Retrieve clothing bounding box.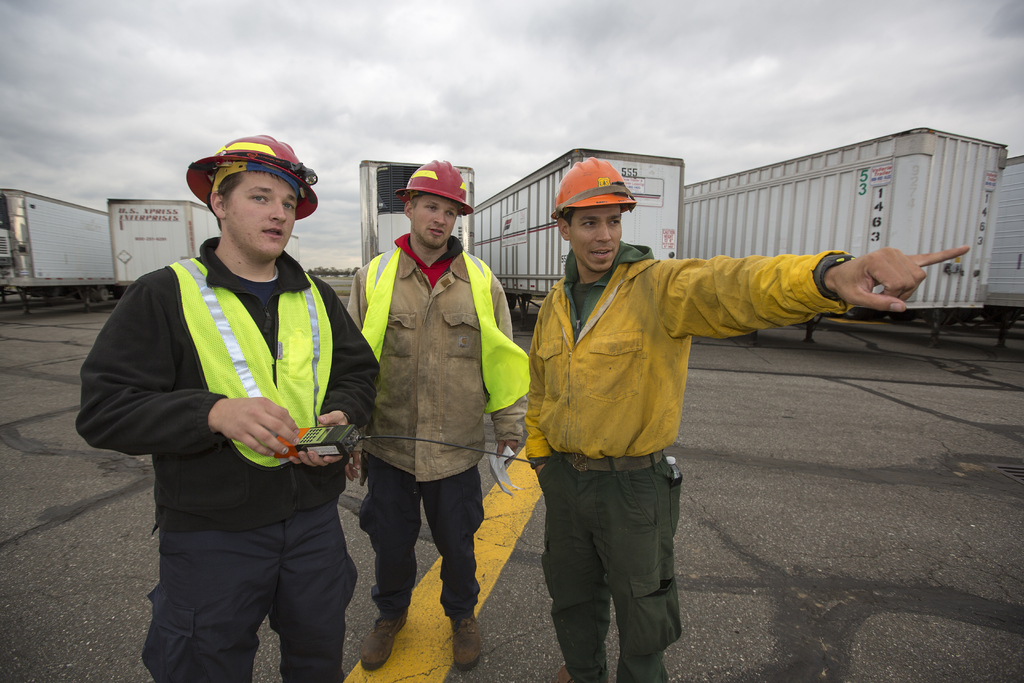
Bounding box: (left=96, top=174, right=371, bottom=676).
